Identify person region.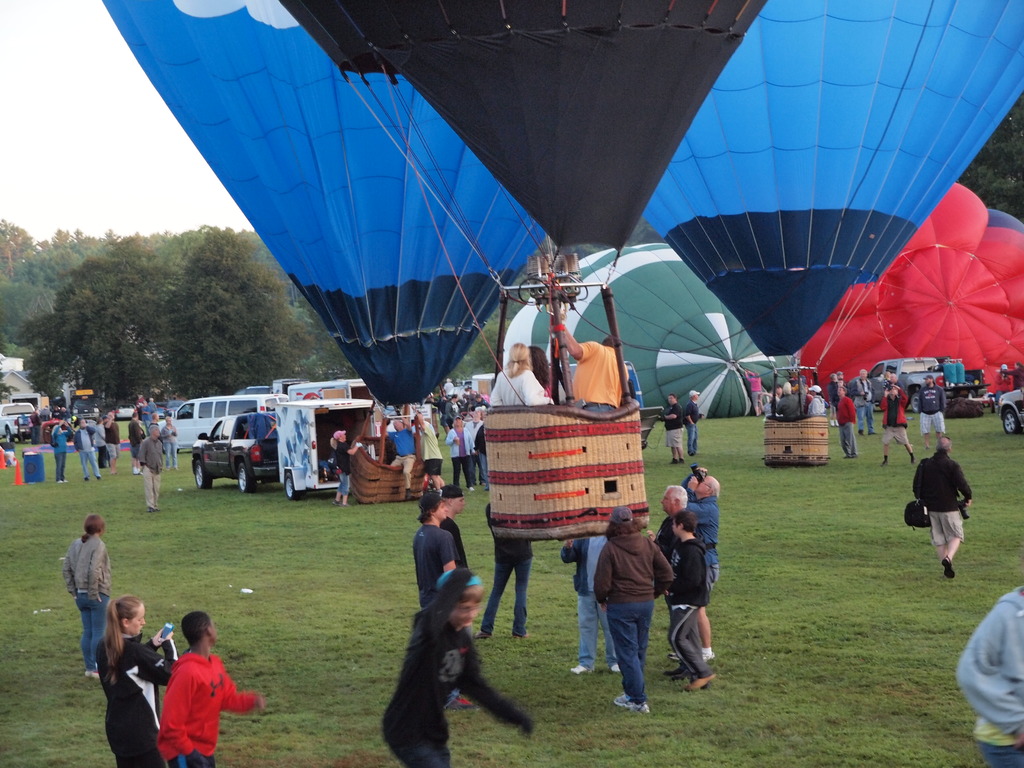
Region: 414:413:450:487.
